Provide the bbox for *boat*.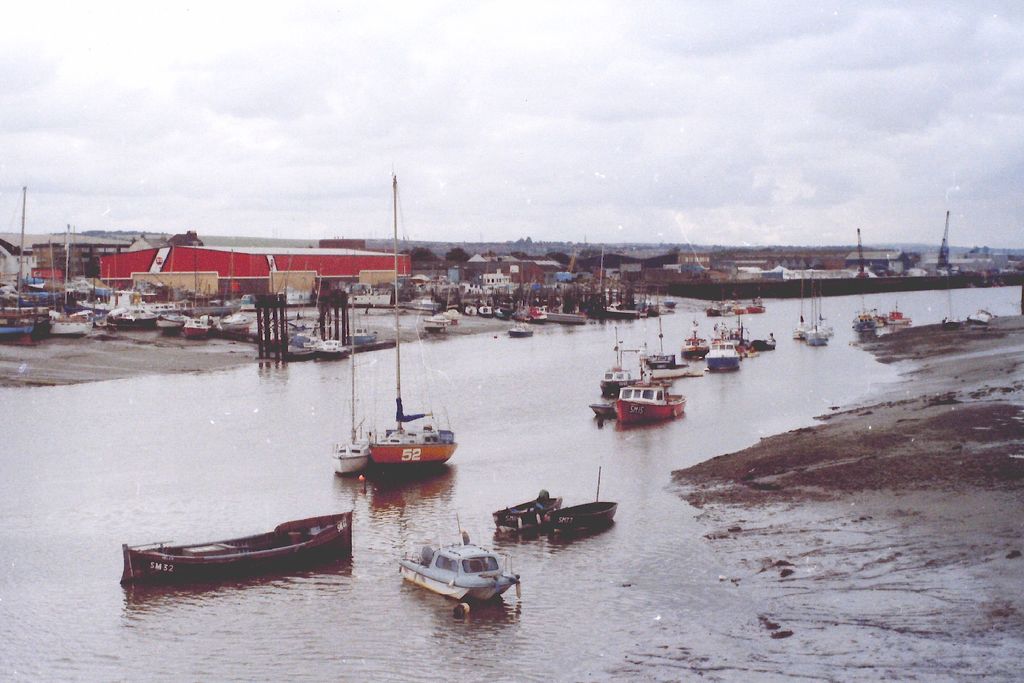
BBox(495, 495, 565, 550).
